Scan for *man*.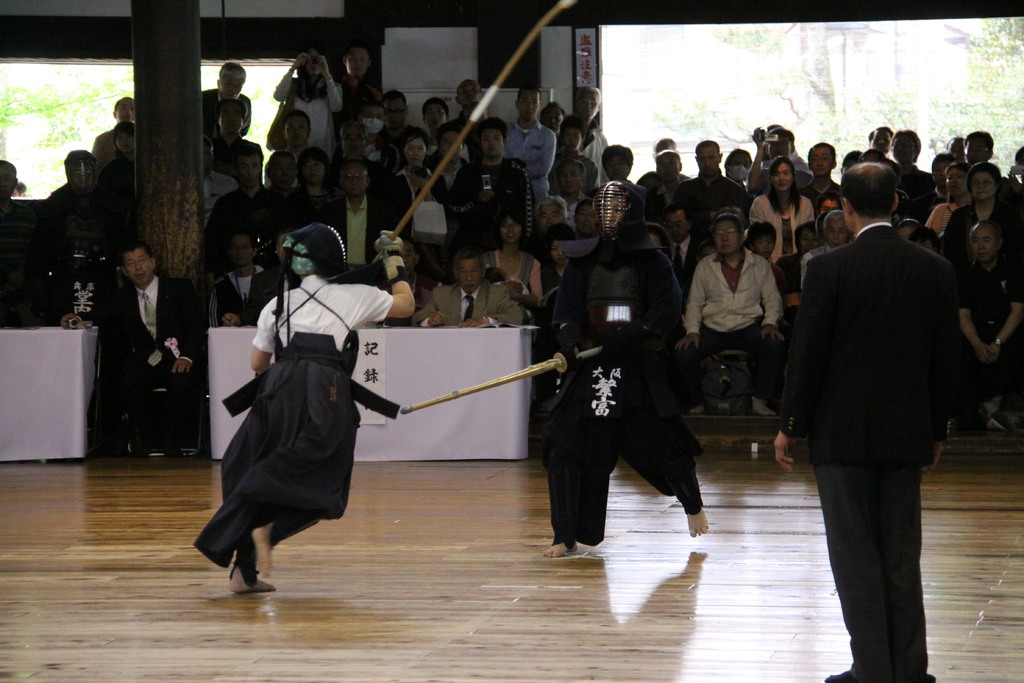
Scan result: BBox(666, 140, 745, 220).
